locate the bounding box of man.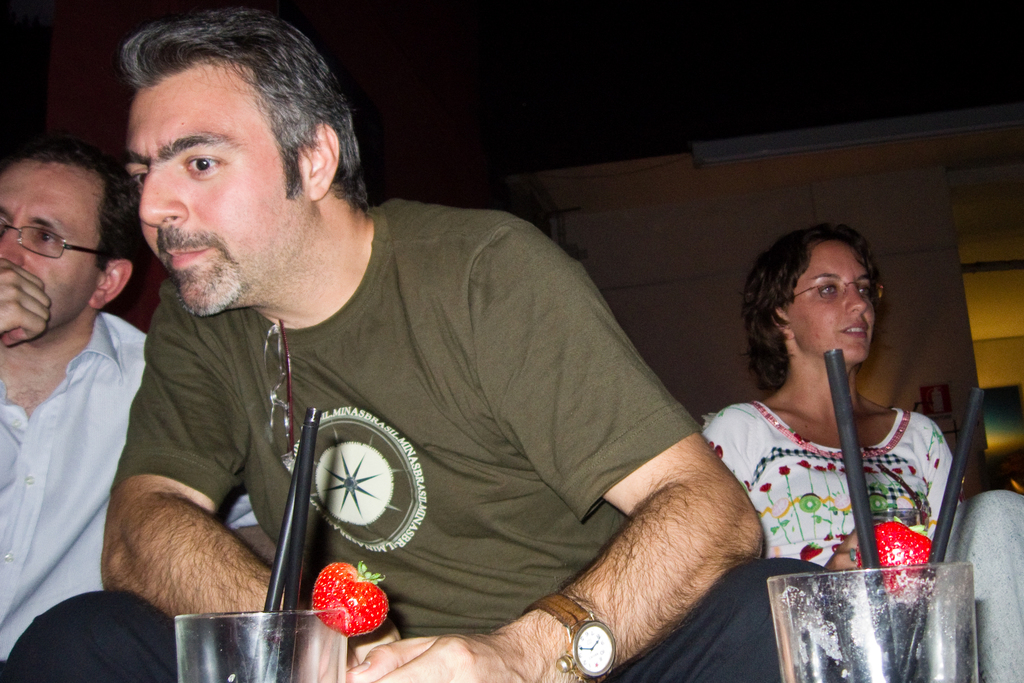
Bounding box: <box>0,137,282,663</box>.
